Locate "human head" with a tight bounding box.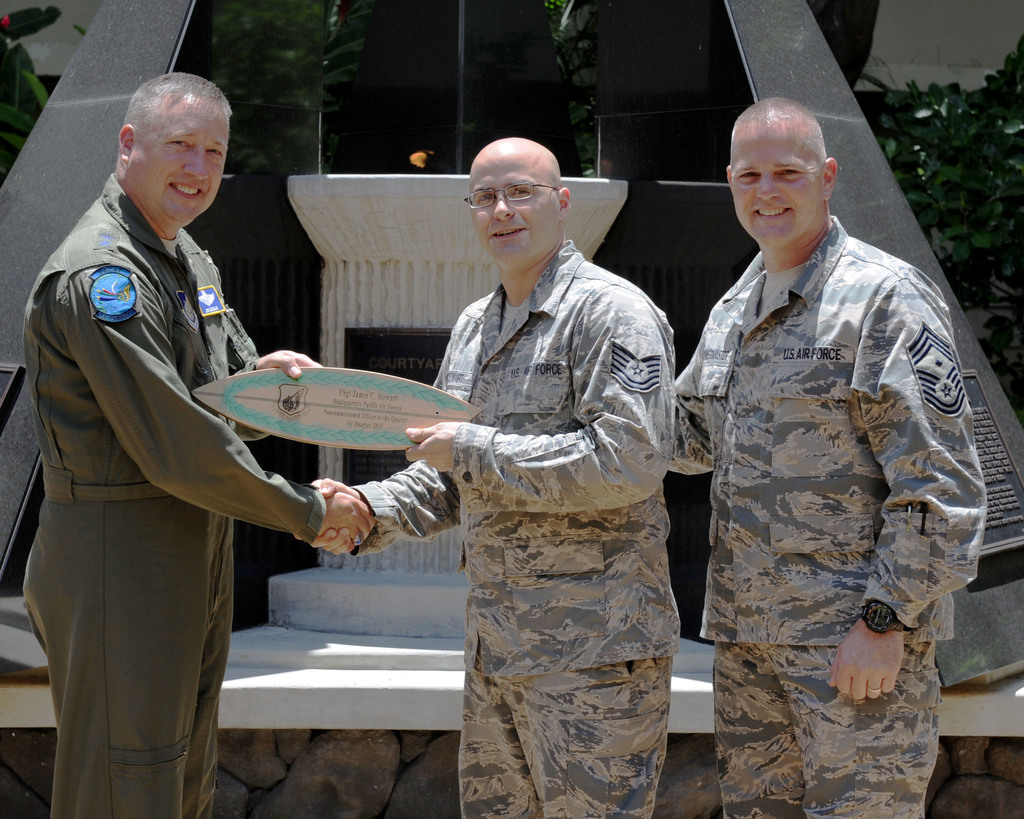
l=724, t=97, r=843, b=248.
